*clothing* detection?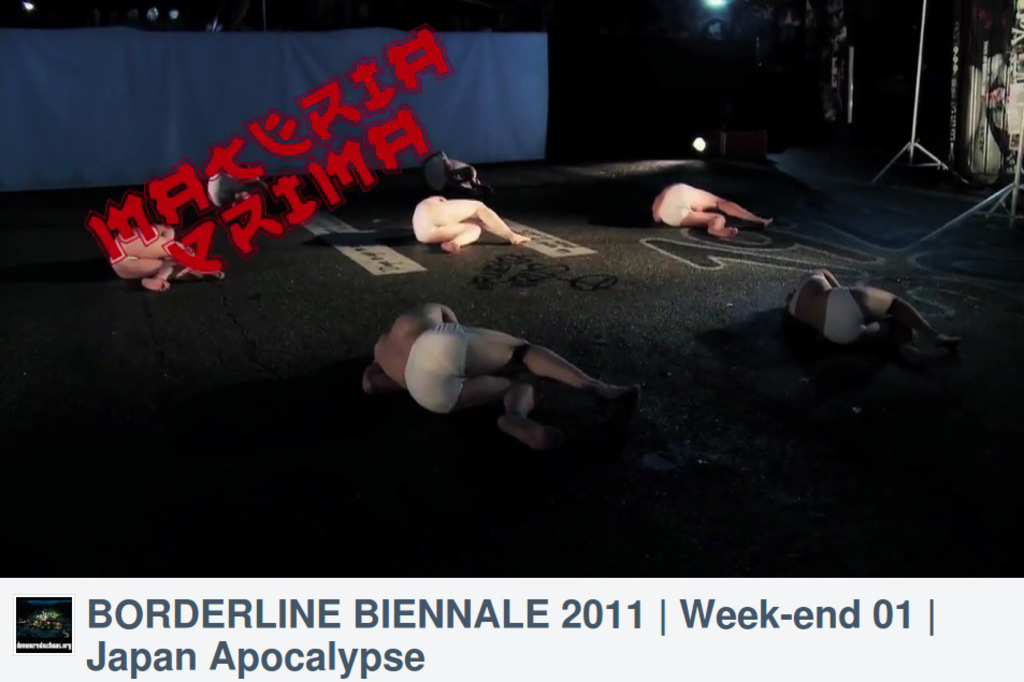
bbox=(400, 317, 458, 418)
